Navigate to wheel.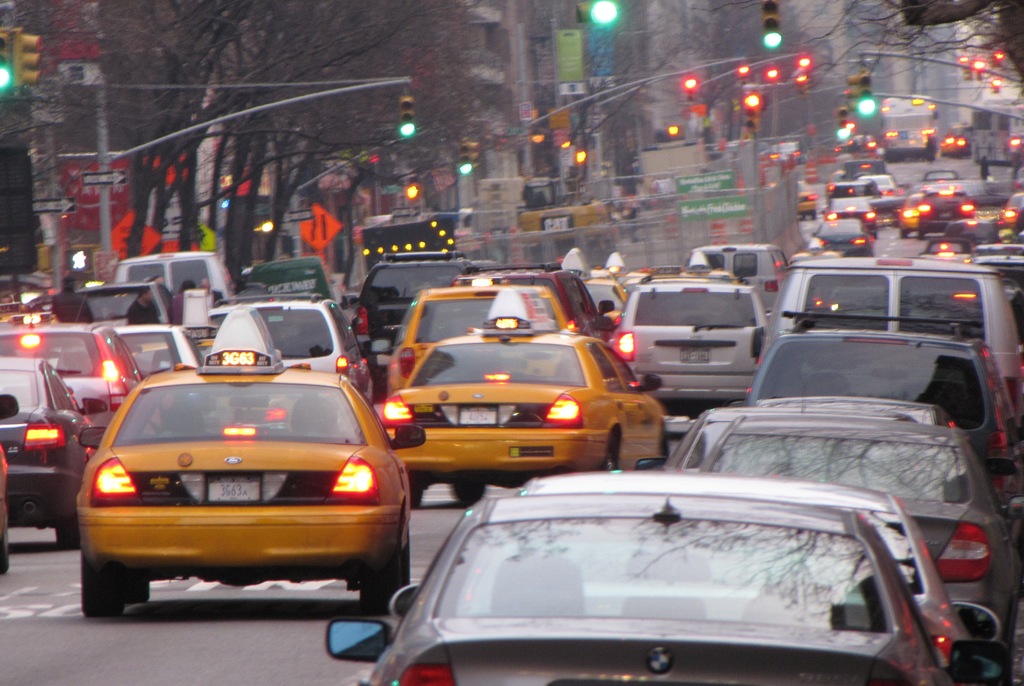
Navigation target: bbox(355, 515, 398, 619).
